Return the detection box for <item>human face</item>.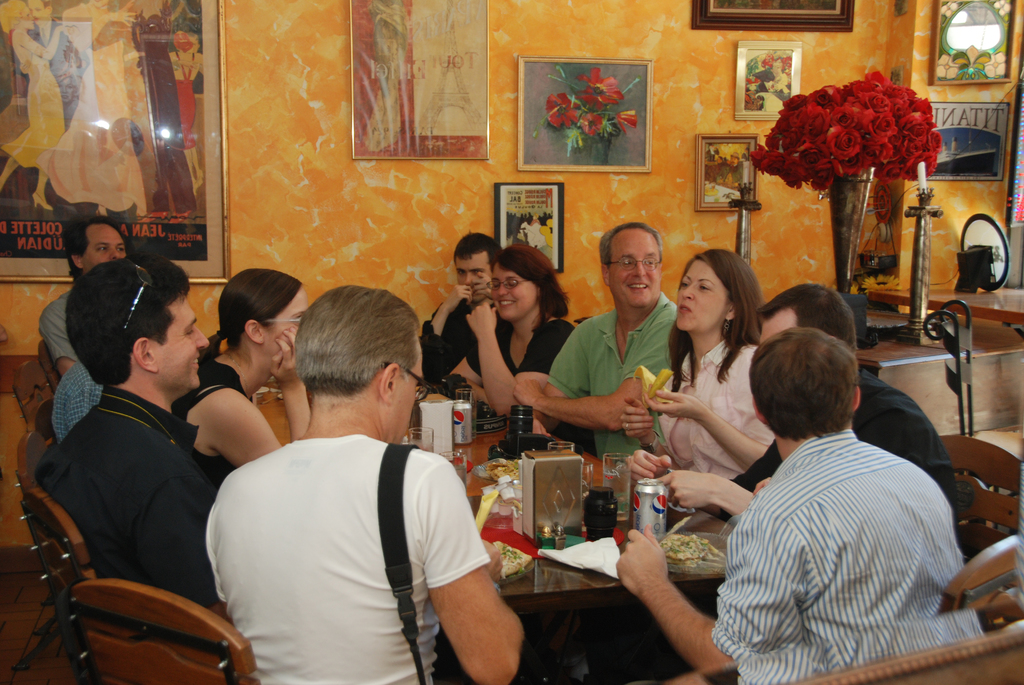
389/336/424/439.
